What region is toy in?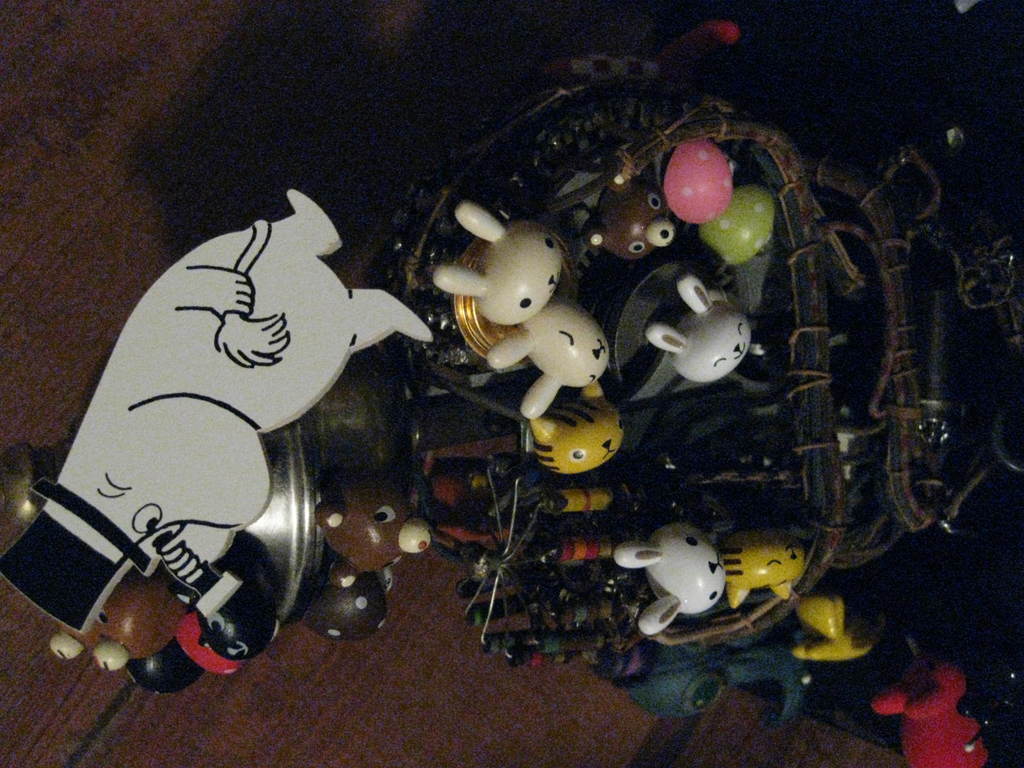
<box>538,488,616,517</box>.
